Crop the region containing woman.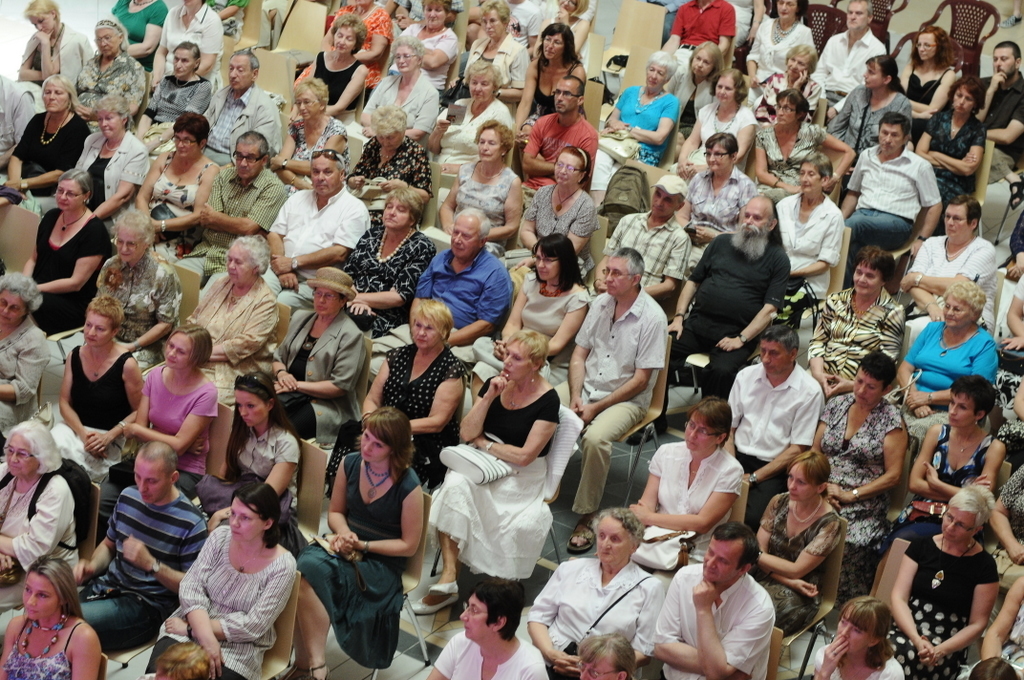
Crop region: [517, 25, 596, 130].
